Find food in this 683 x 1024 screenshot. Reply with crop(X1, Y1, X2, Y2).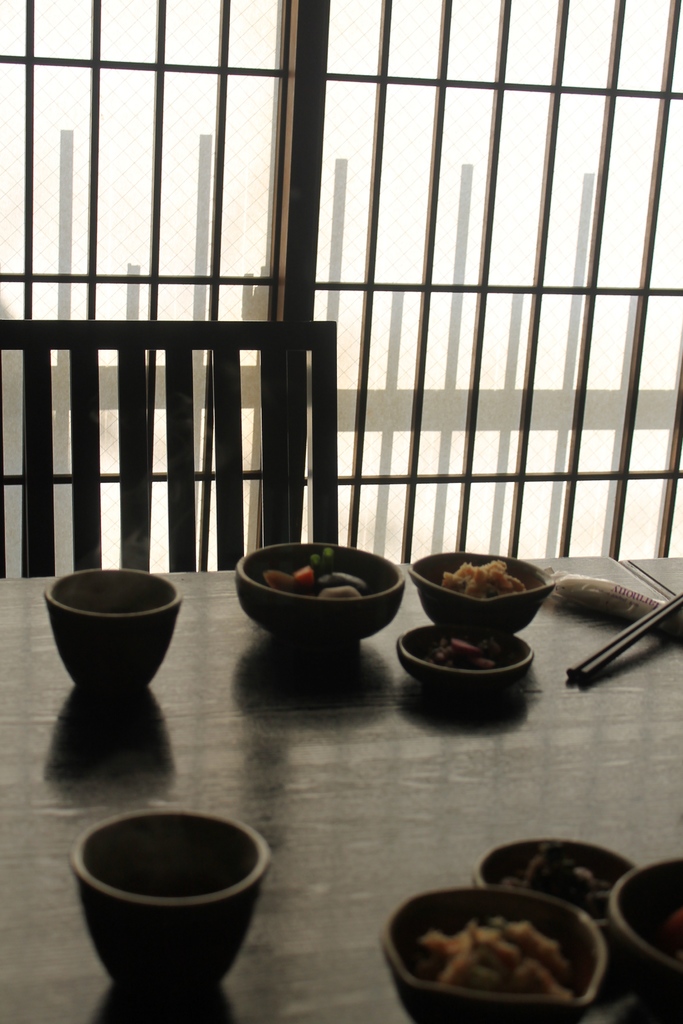
crop(418, 916, 567, 1000).
